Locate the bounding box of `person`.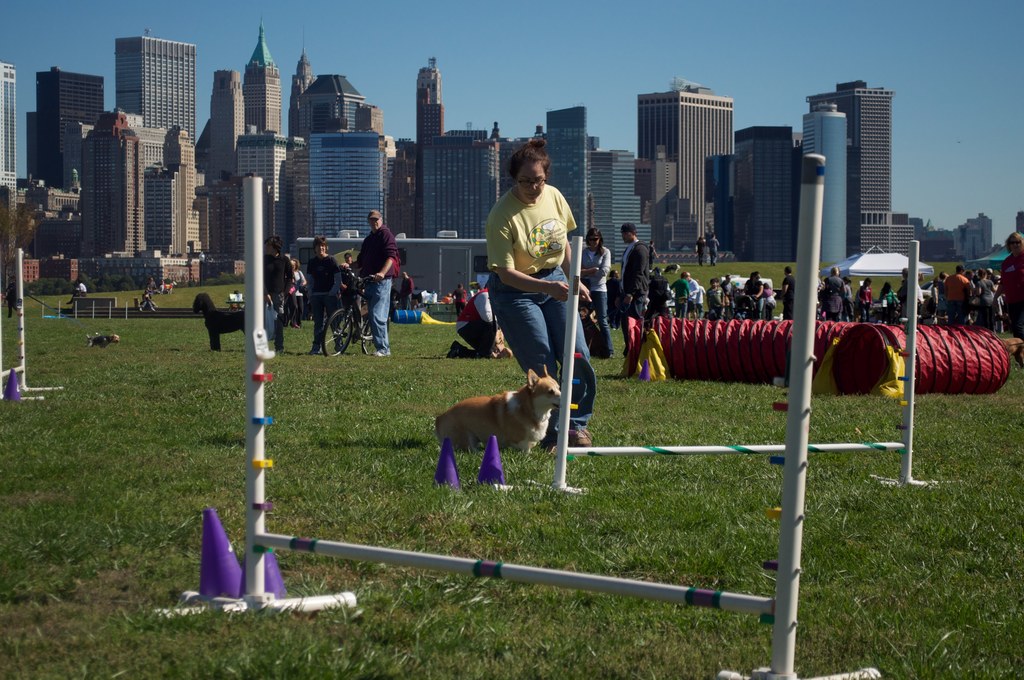
Bounding box: detection(858, 276, 873, 326).
